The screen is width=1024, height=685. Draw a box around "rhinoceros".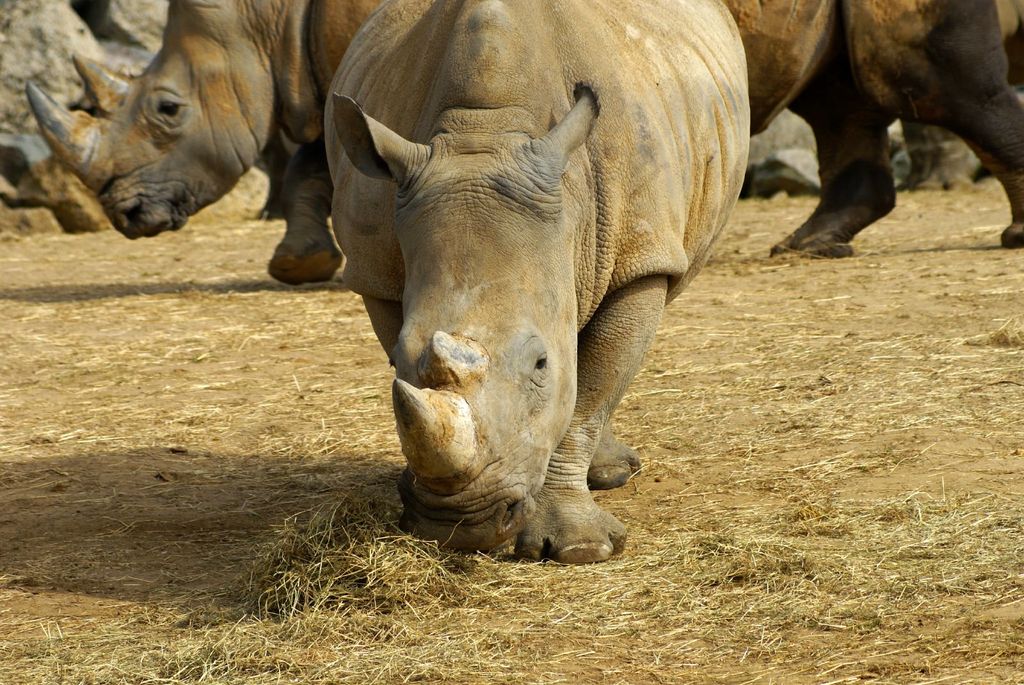
select_region(26, 0, 384, 287).
